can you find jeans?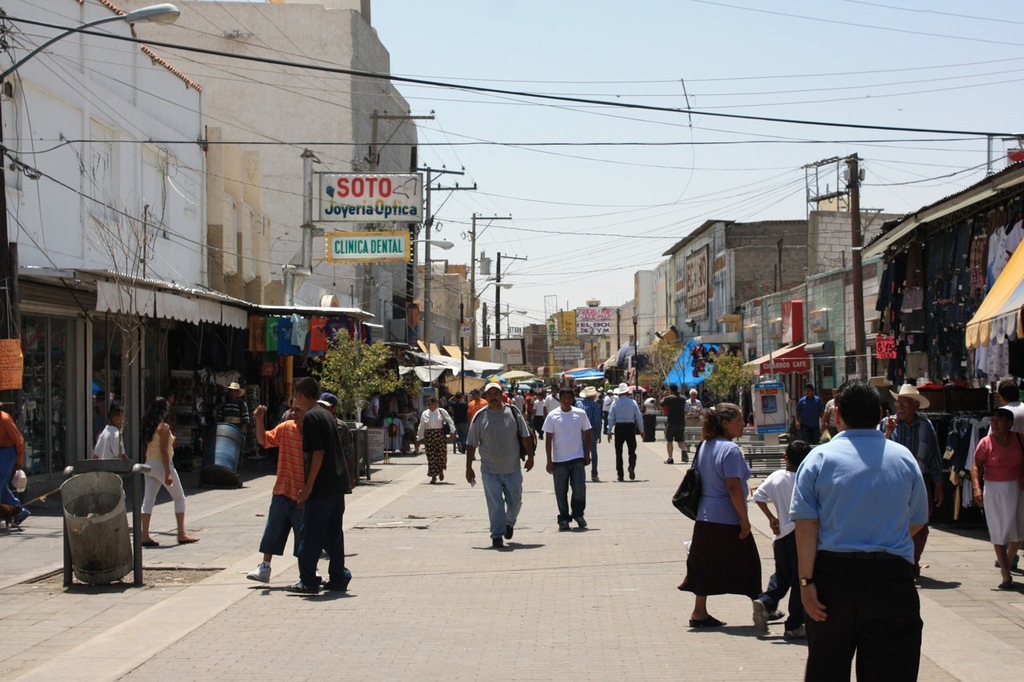
Yes, bounding box: (left=456, top=419, right=472, bottom=454).
